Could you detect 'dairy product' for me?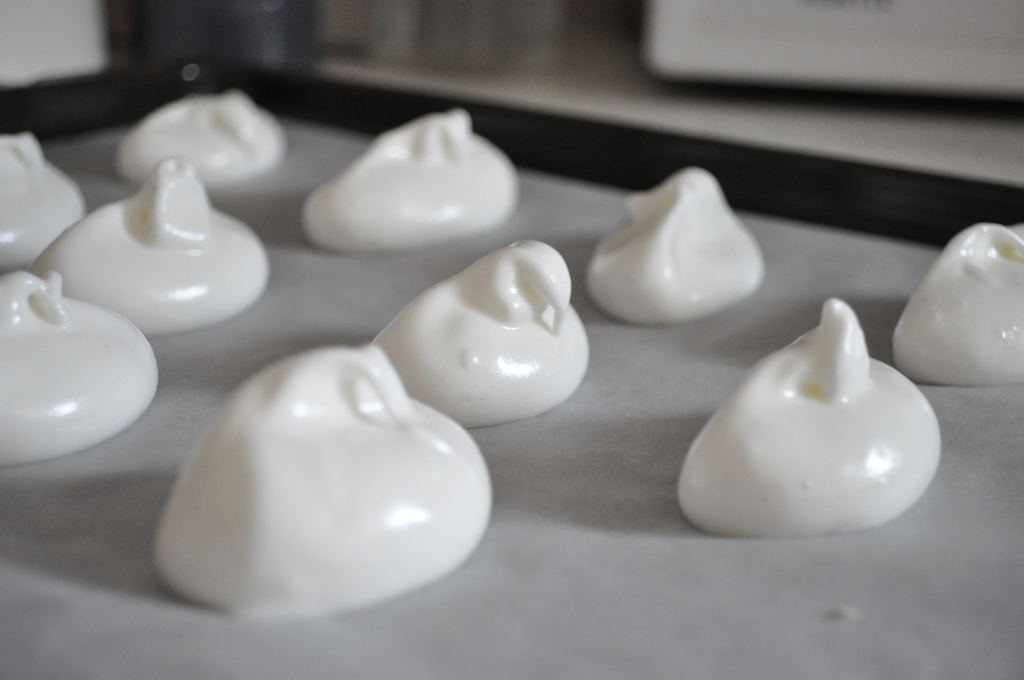
Detection result: rect(305, 104, 529, 255).
